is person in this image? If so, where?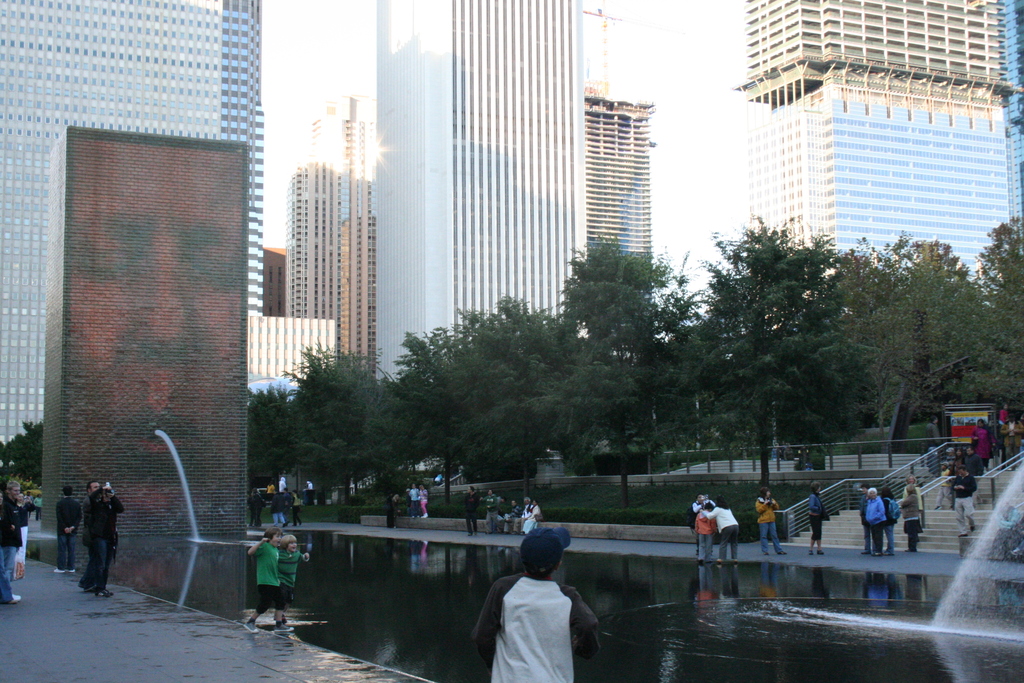
Yes, at crop(45, 467, 83, 568).
